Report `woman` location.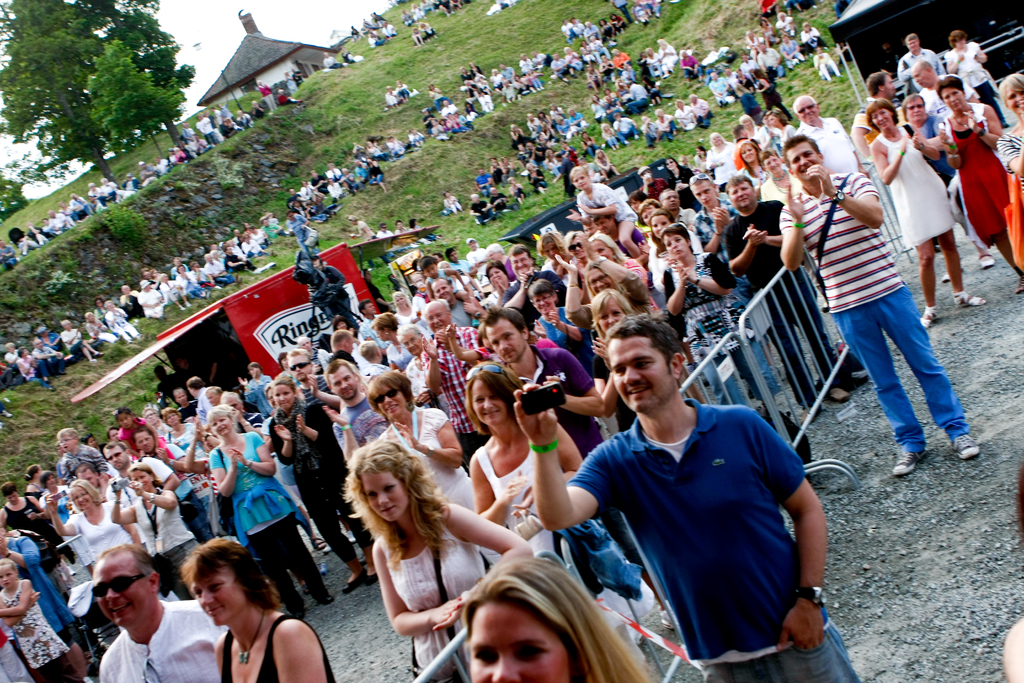
Report: <bbox>458, 562, 649, 682</bbox>.
